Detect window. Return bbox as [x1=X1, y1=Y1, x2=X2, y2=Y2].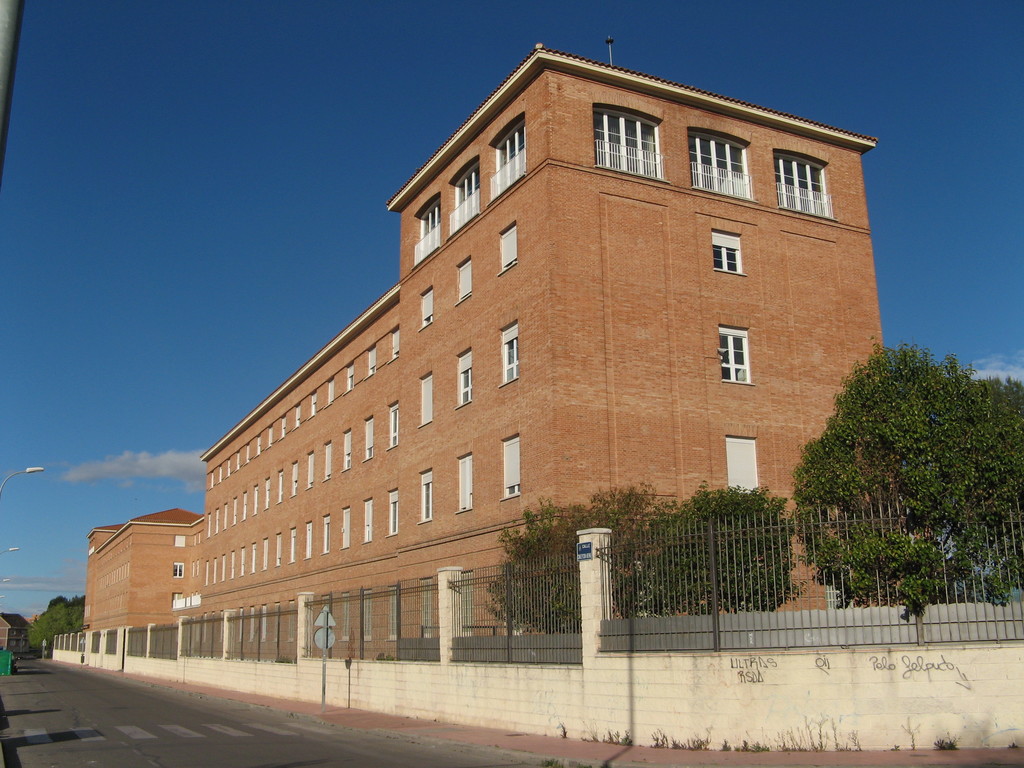
[x1=207, y1=560, x2=207, y2=586].
